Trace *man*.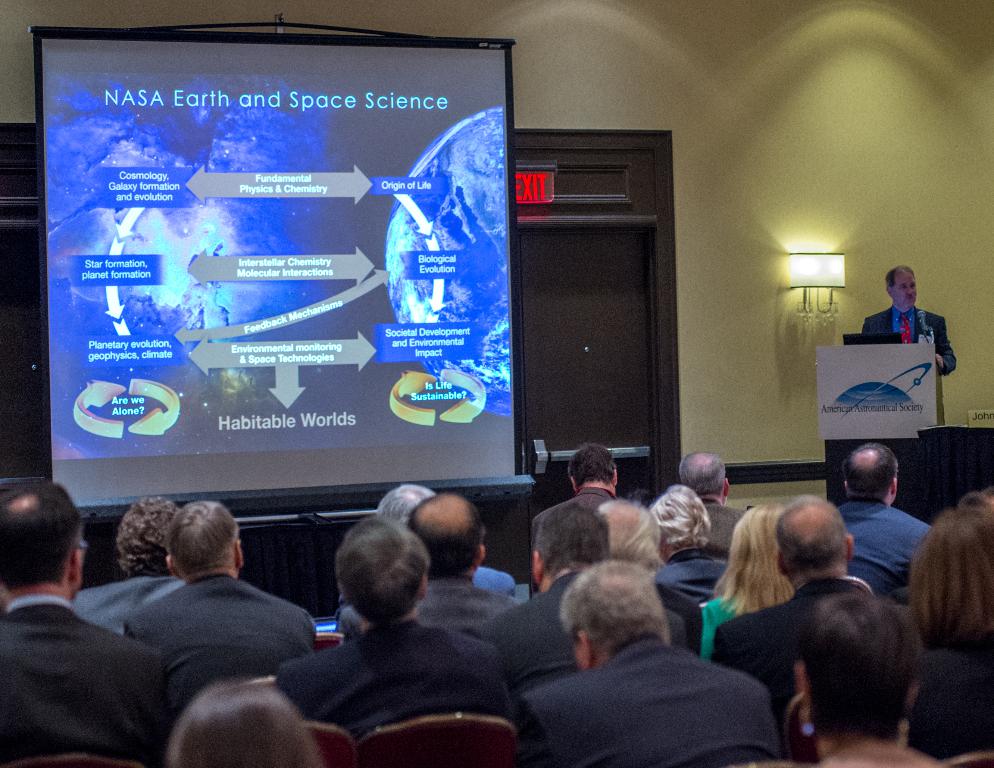
Traced to [left=265, top=521, right=516, bottom=744].
